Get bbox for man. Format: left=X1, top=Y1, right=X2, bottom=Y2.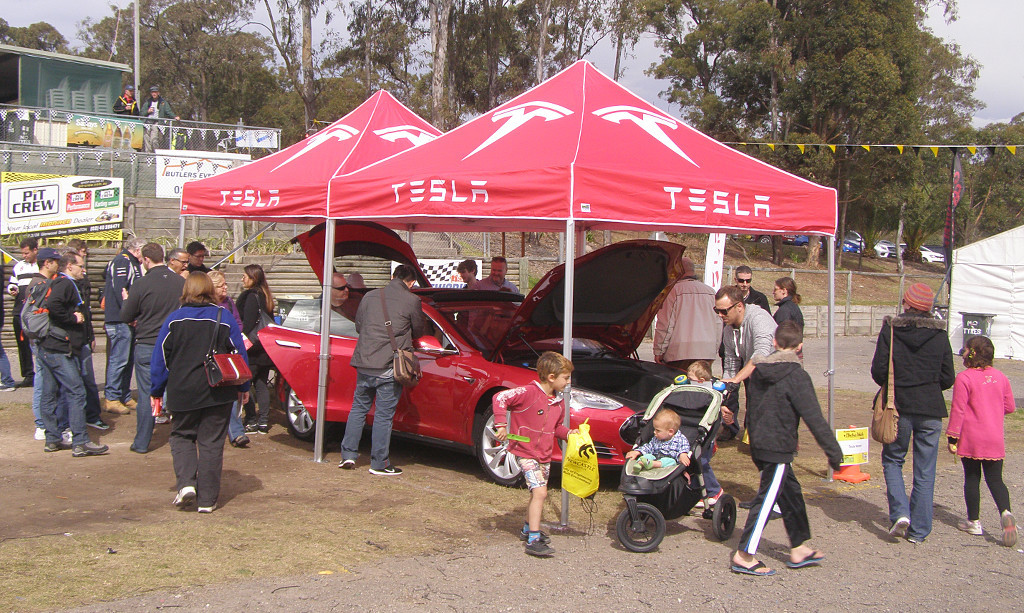
left=110, top=86, right=142, bottom=116.
